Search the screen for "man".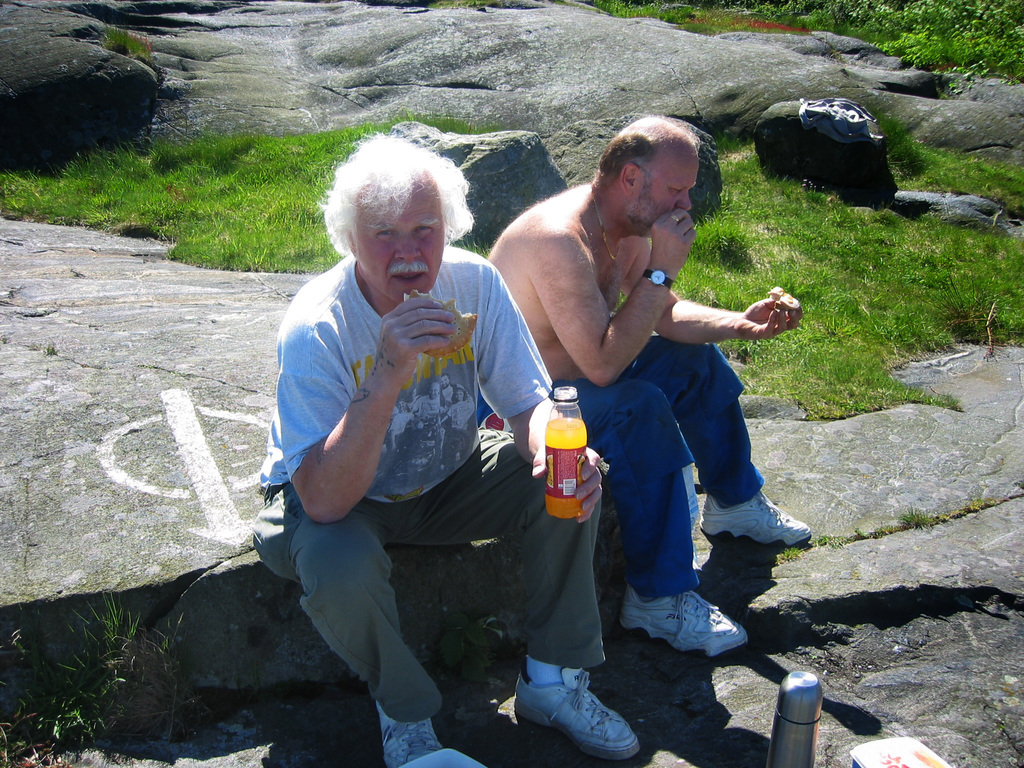
Found at [x1=482, y1=117, x2=816, y2=659].
